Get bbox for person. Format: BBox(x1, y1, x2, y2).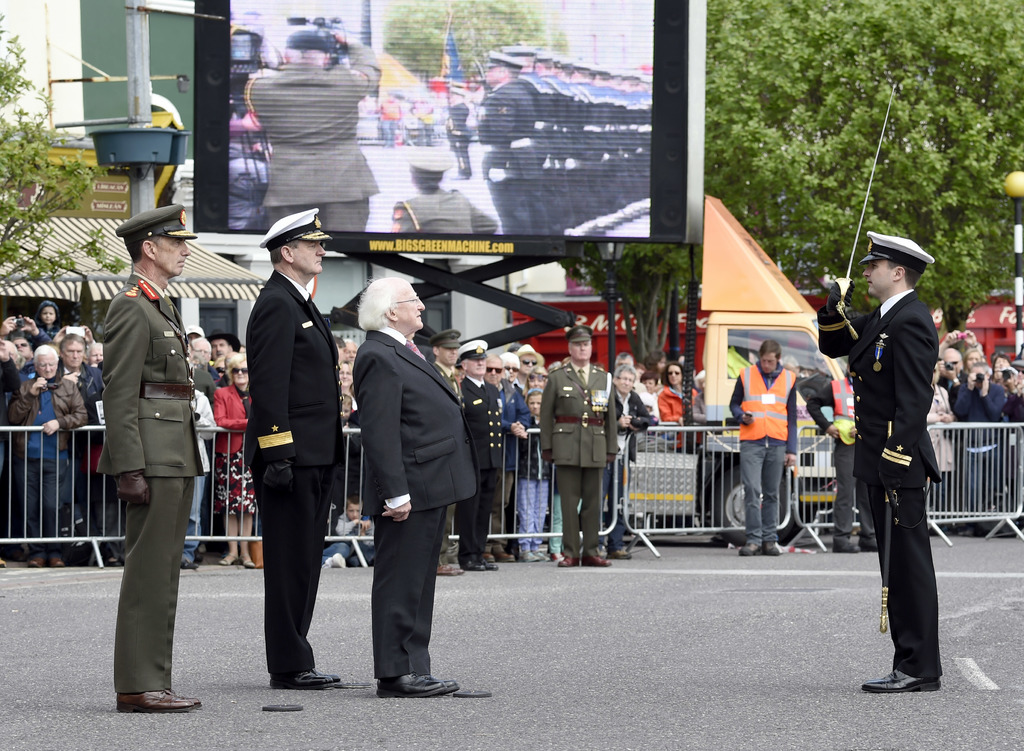
BBox(815, 230, 939, 692).
